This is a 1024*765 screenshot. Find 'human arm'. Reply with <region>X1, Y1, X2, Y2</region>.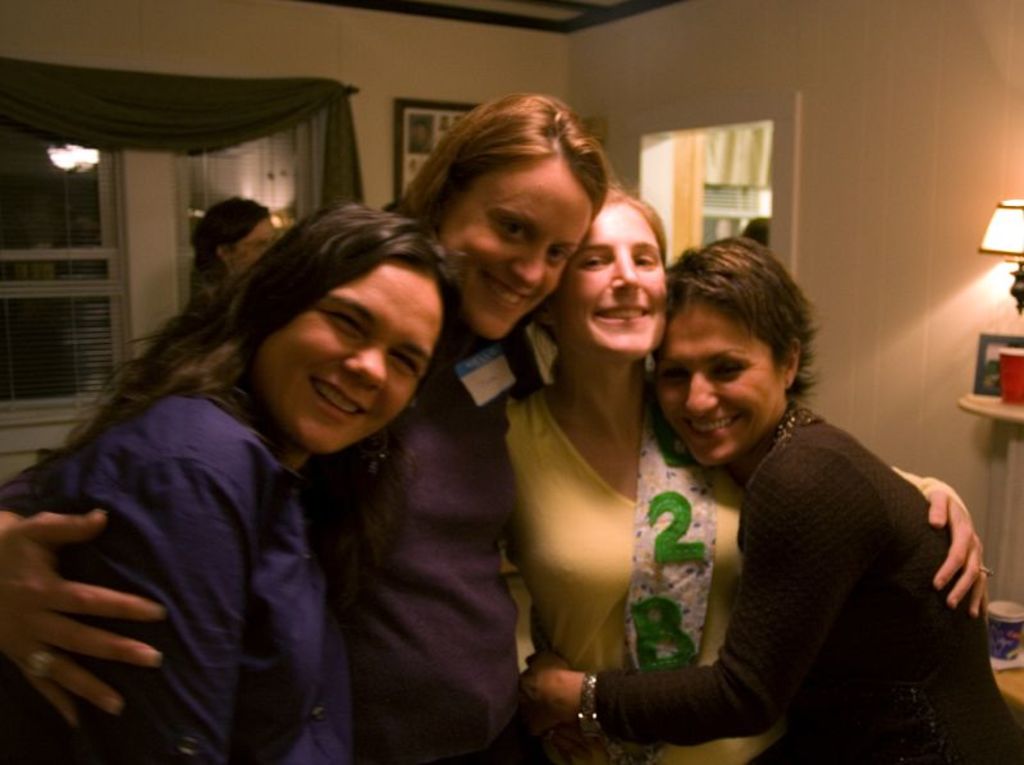
<region>49, 458, 246, 764</region>.
